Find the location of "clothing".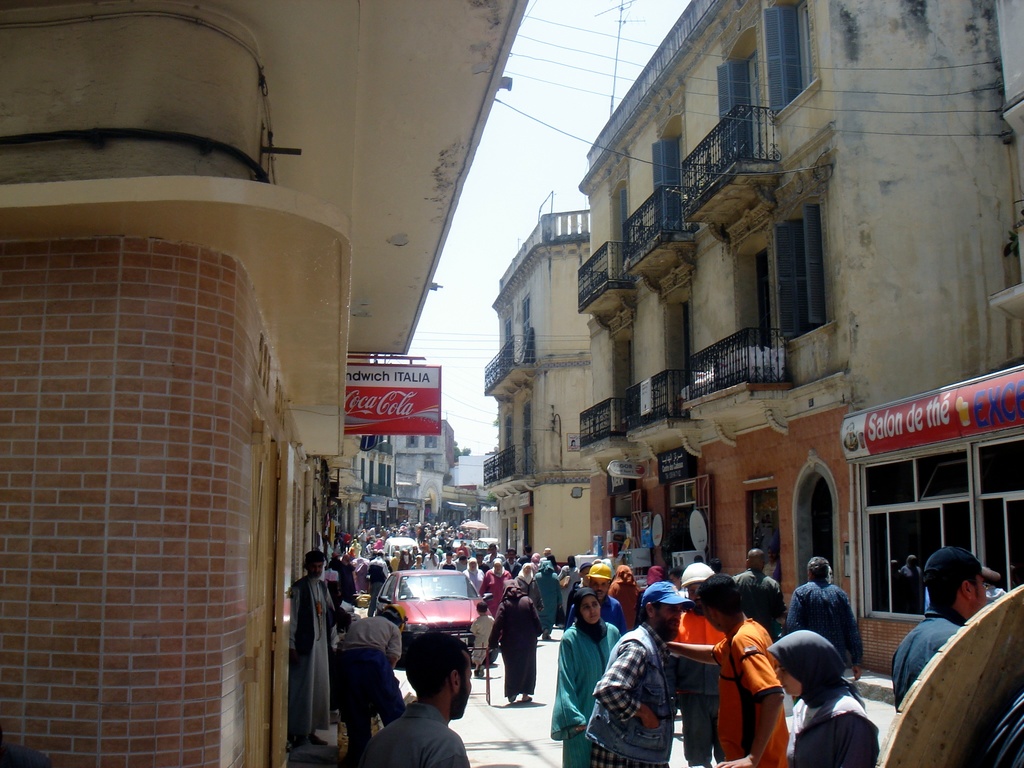
Location: left=765, top=580, right=836, bottom=639.
